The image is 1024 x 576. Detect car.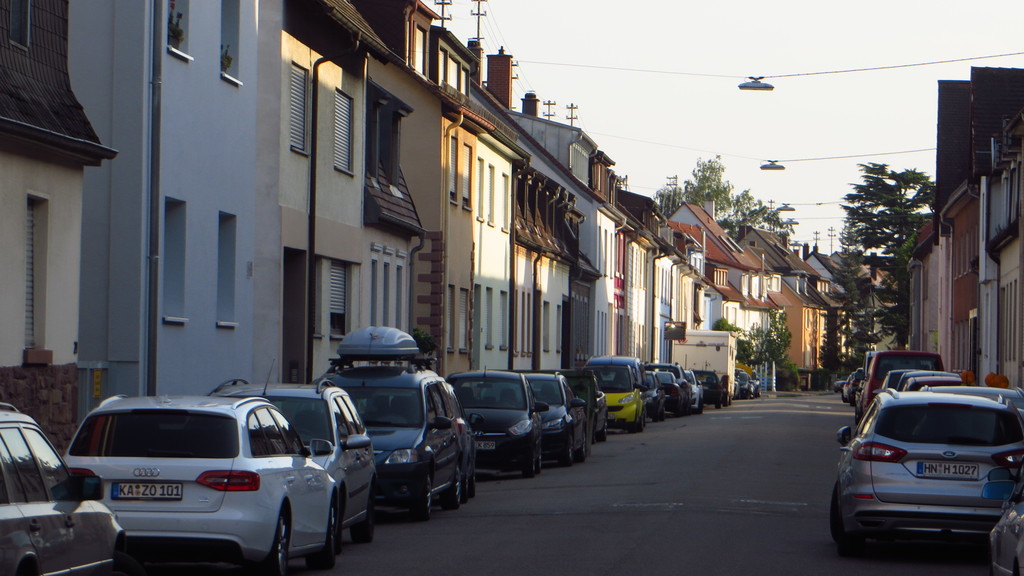
Detection: Rect(735, 372, 756, 401).
